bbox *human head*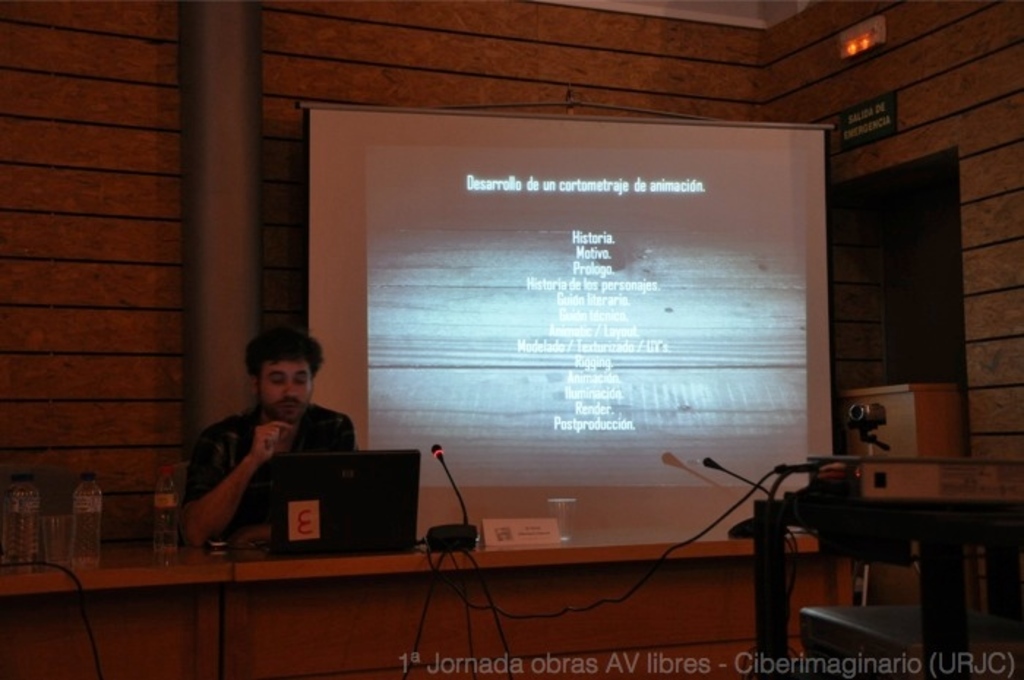
<box>249,328,322,418</box>
